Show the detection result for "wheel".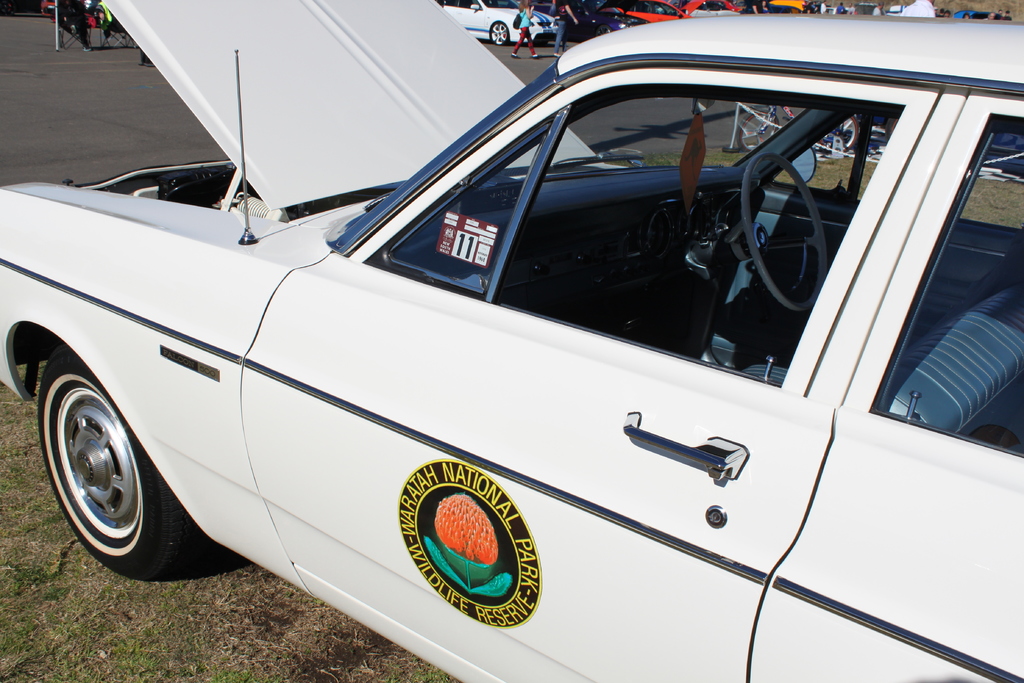
detection(493, 22, 506, 46).
